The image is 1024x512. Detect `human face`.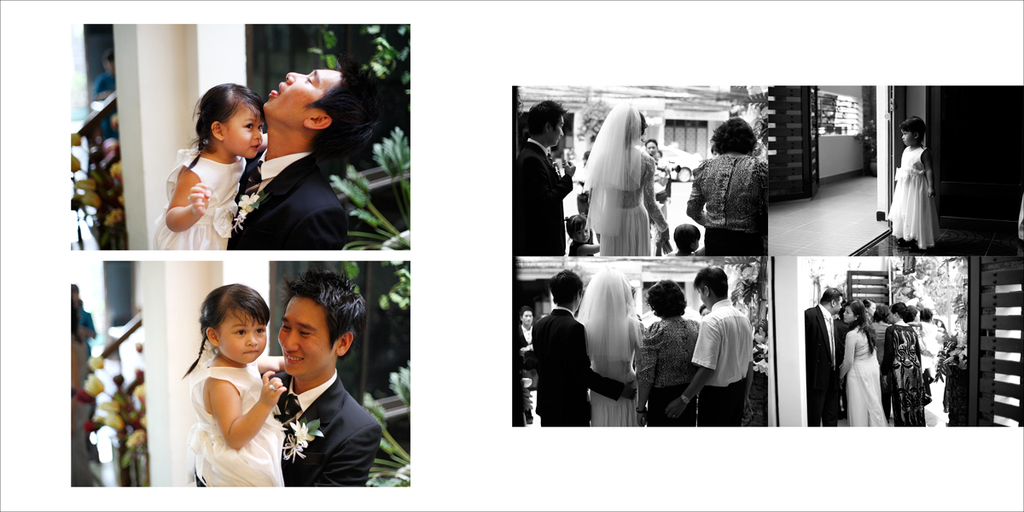
Detection: [x1=884, y1=308, x2=896, y2=323].
